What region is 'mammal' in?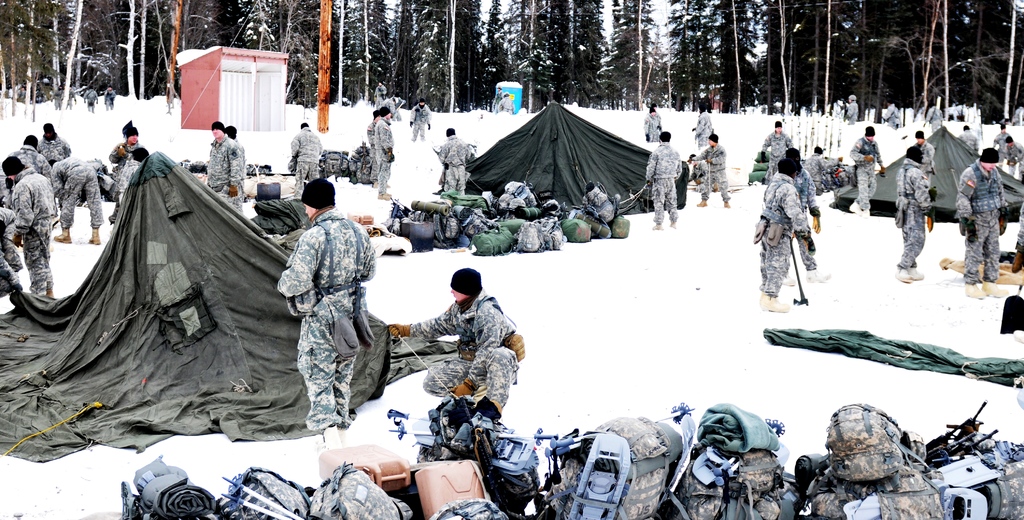
bbox=(108, 122, 142, 221).
